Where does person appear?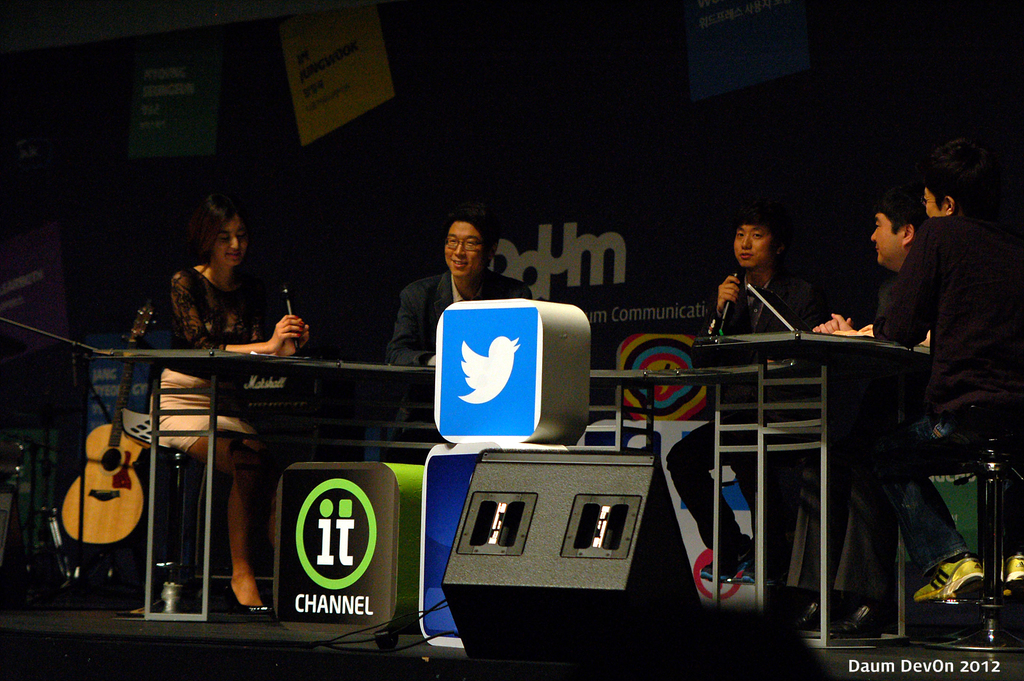
Appears at (left=140, top=188, right=319, bottom=620).
